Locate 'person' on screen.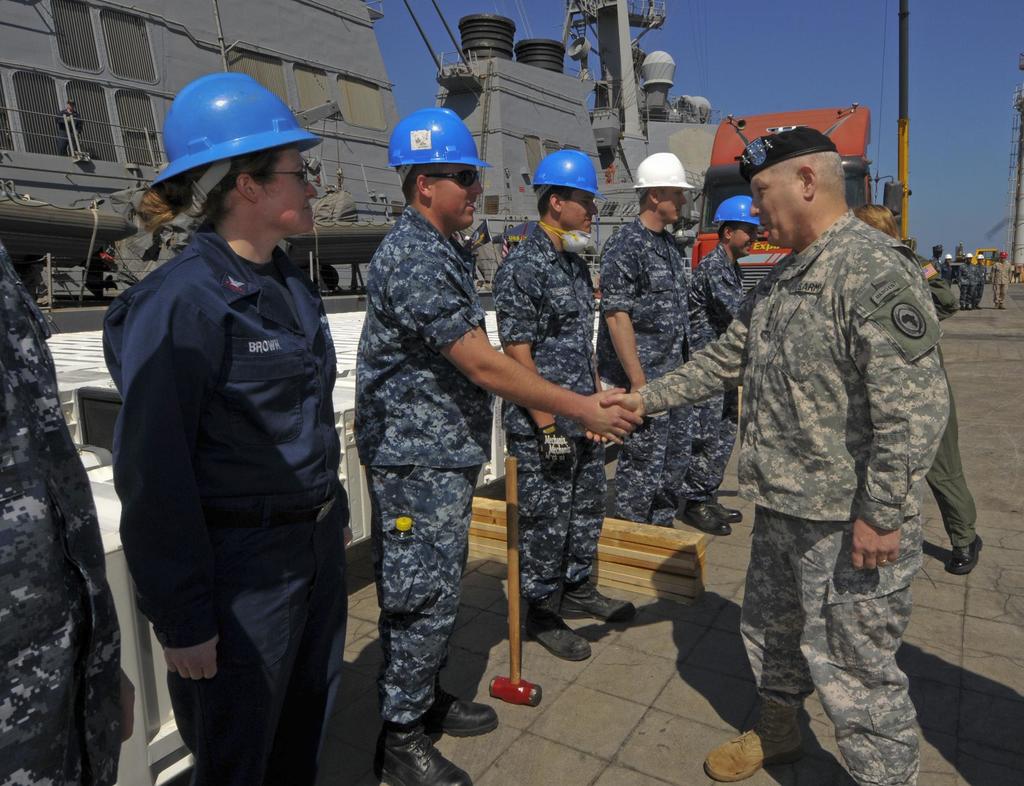
On screen at <box>694,194,764,533</box>.
